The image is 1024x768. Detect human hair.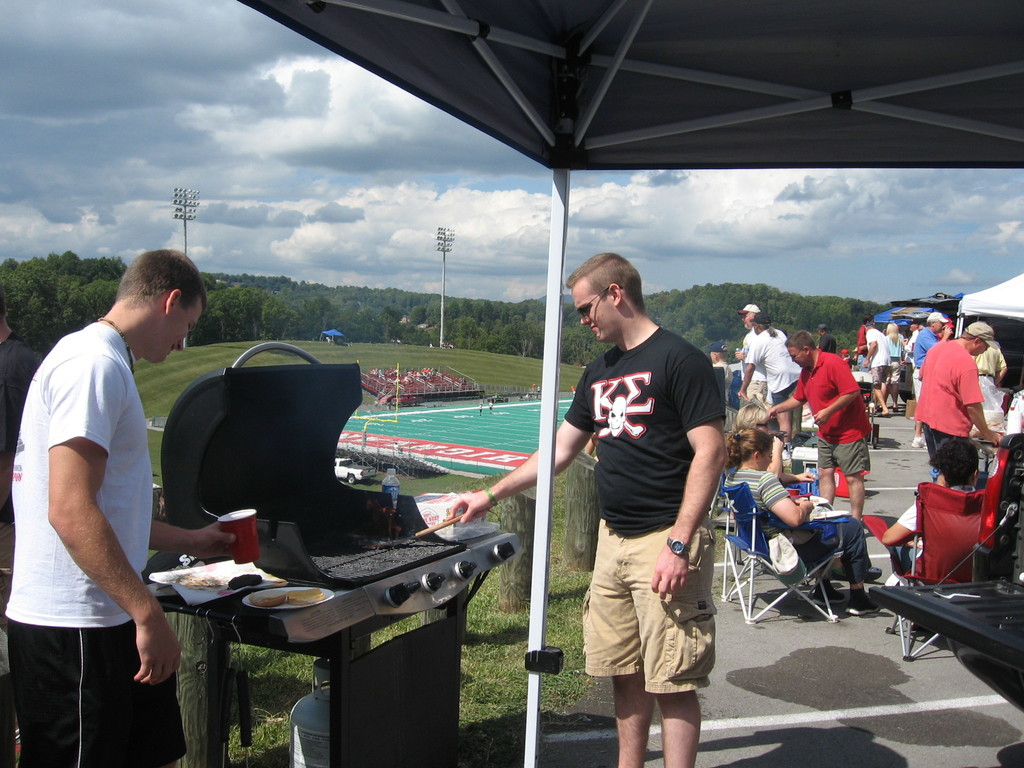
Detection: 862/311/872/326.
